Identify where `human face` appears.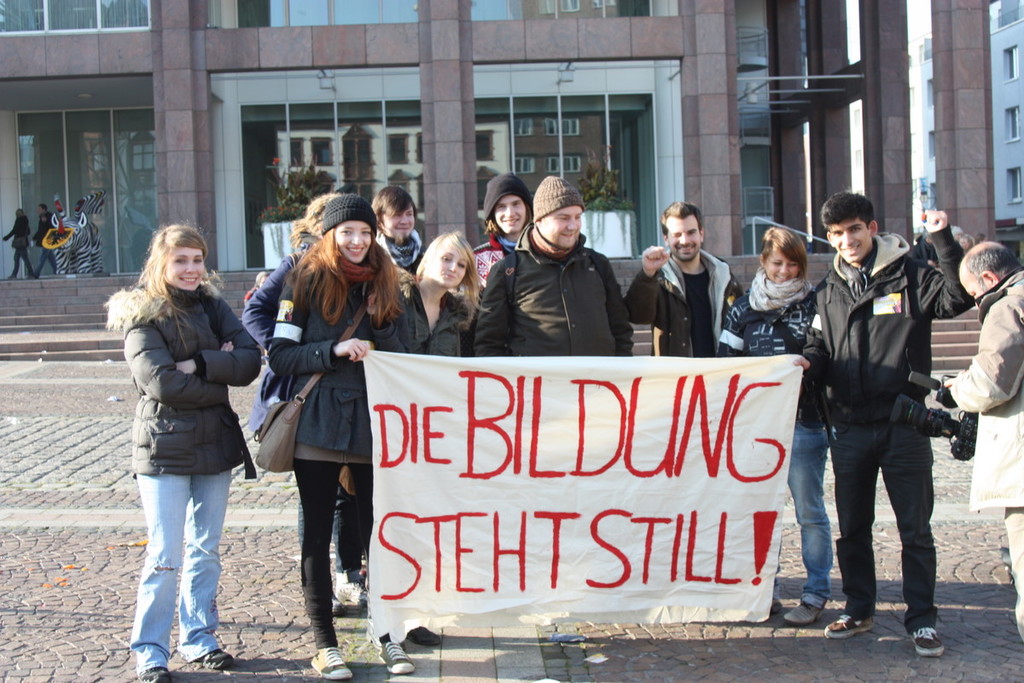
Appears at bbox(335, 221, 369, 264).
